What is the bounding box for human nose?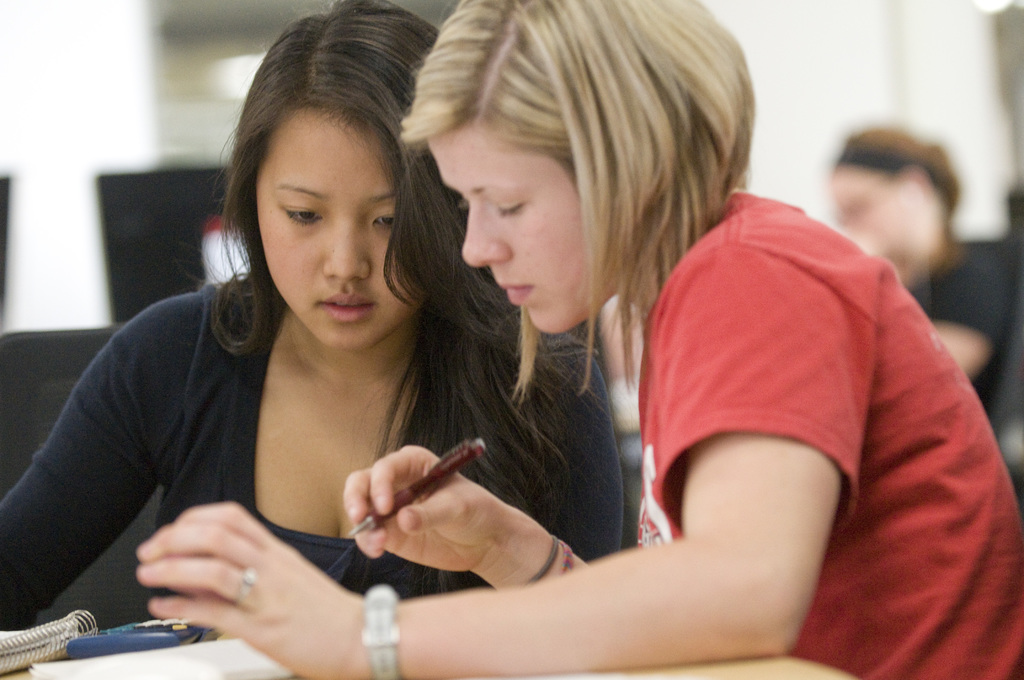
pyautogui.locateOnScreen(322, 220, 369, 281).
